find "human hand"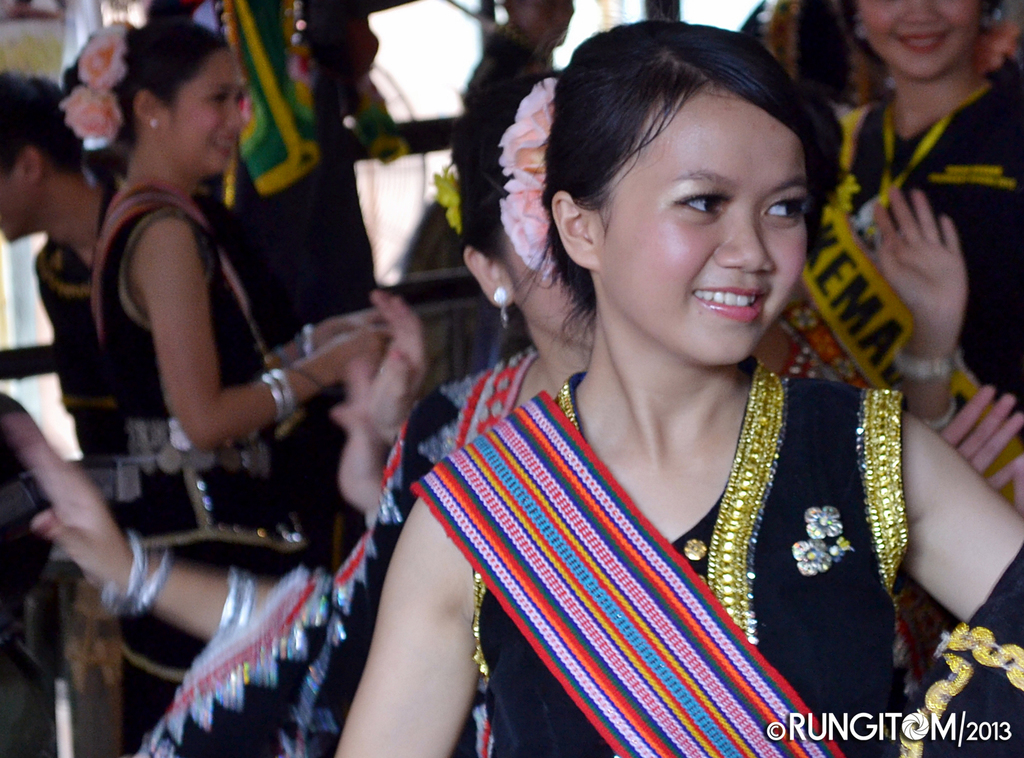
locate(874, 182, 969, 335)
